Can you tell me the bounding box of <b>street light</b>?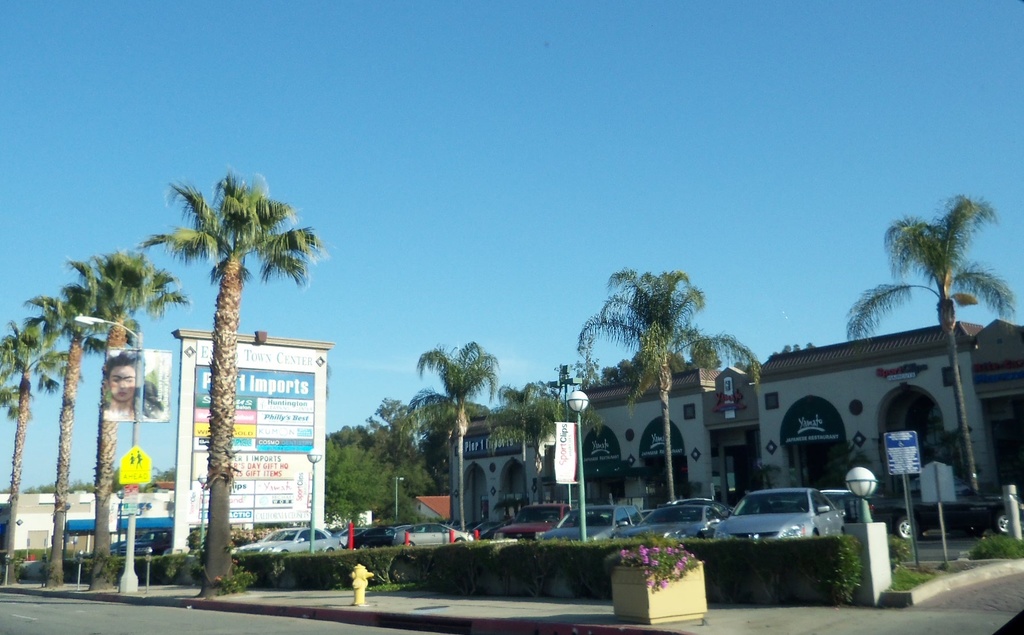
567 387 589 540.
